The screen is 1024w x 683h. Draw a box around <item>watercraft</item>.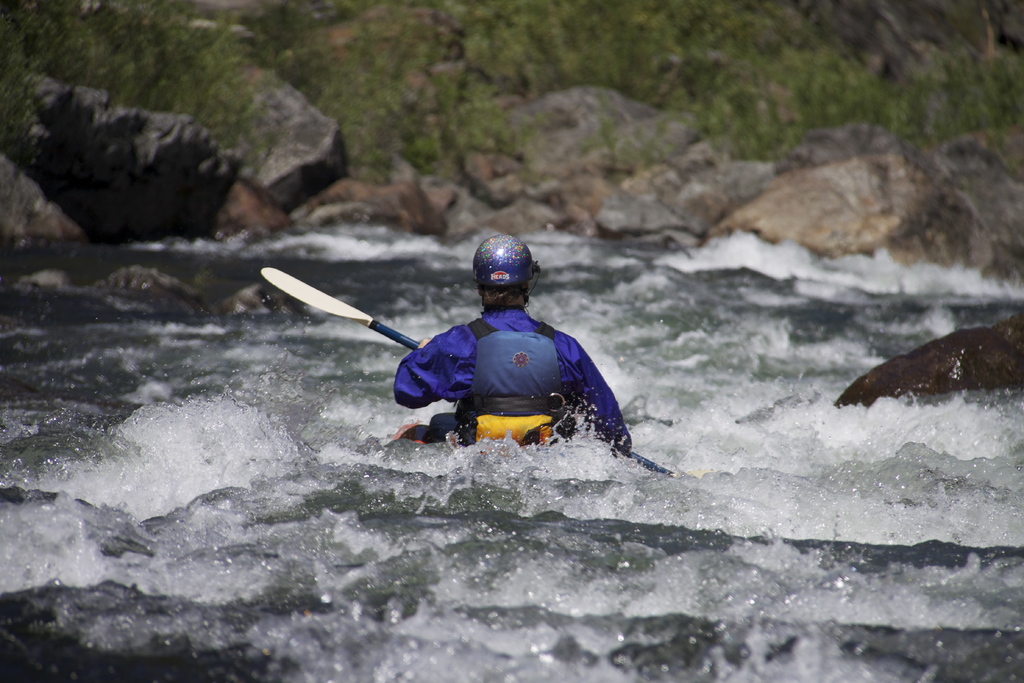
bbox=(270, 263, 655, 476).
